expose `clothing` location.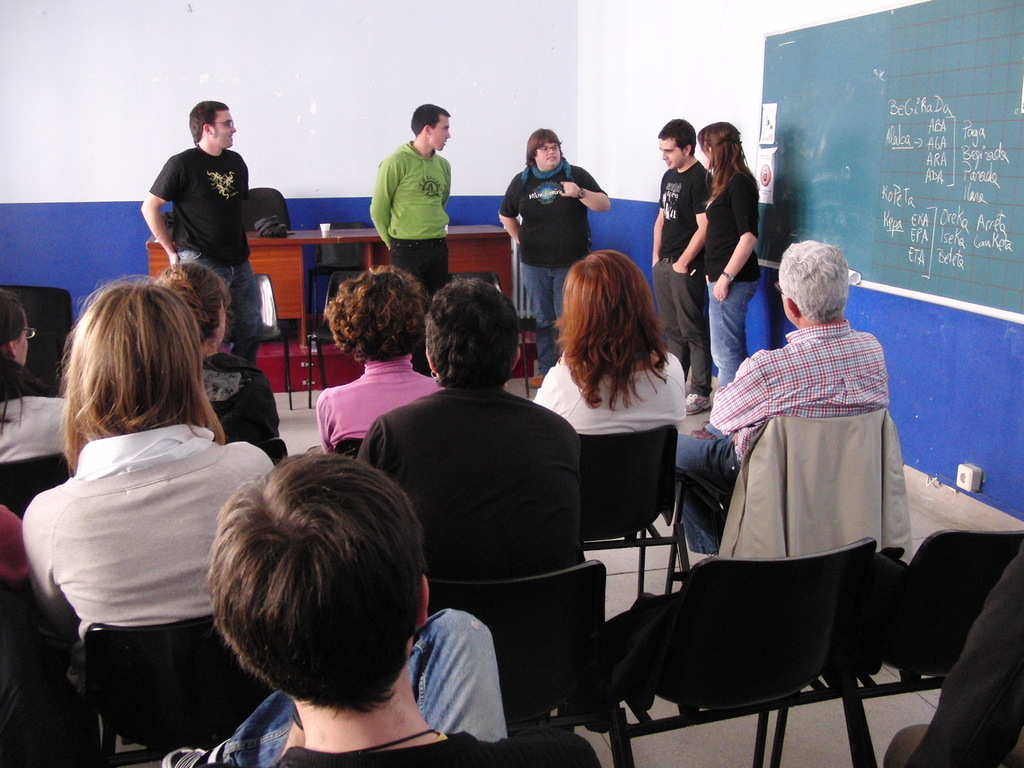
Exposed at rect(324, 362, 436, 461).
